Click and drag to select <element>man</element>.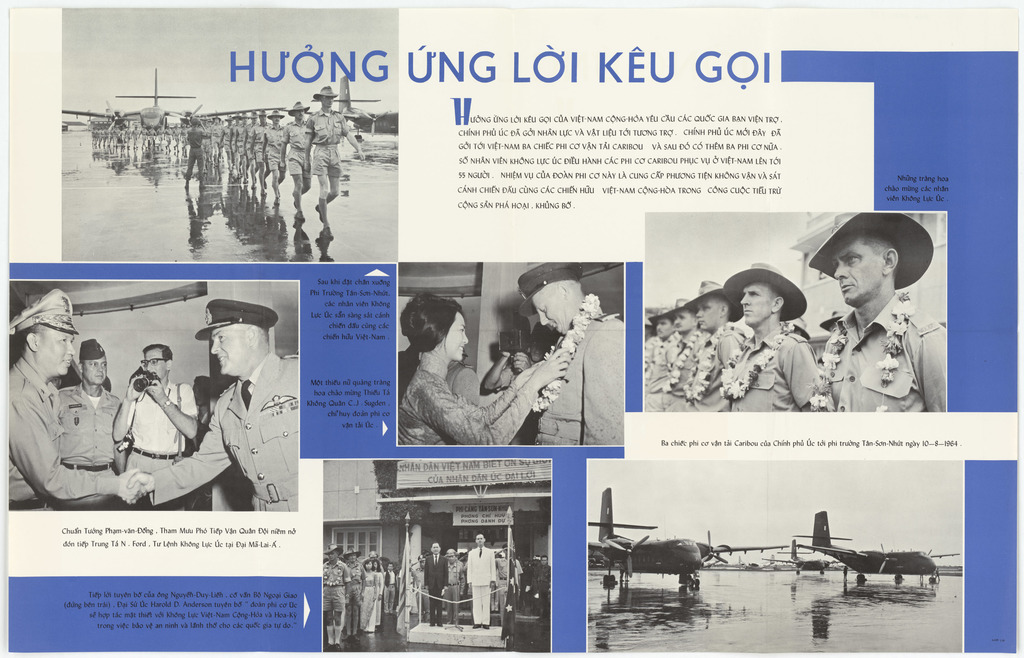
Selection: left=54, top=337, right=128, bottom=506.
